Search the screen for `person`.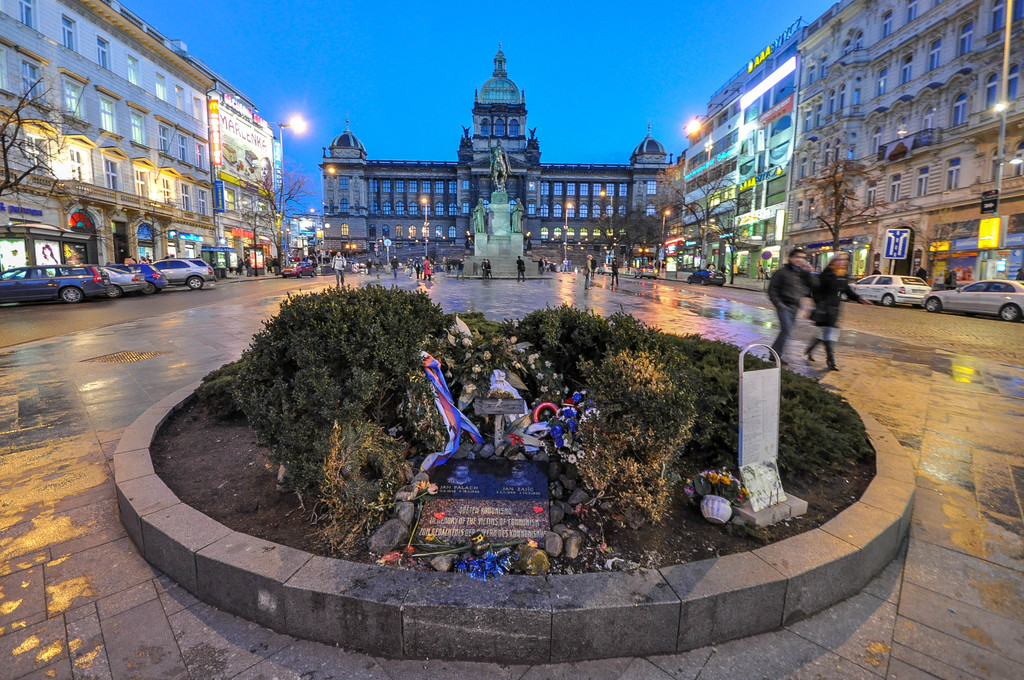
Found at <bbox>787, 234, 857, 380</bbox>.
